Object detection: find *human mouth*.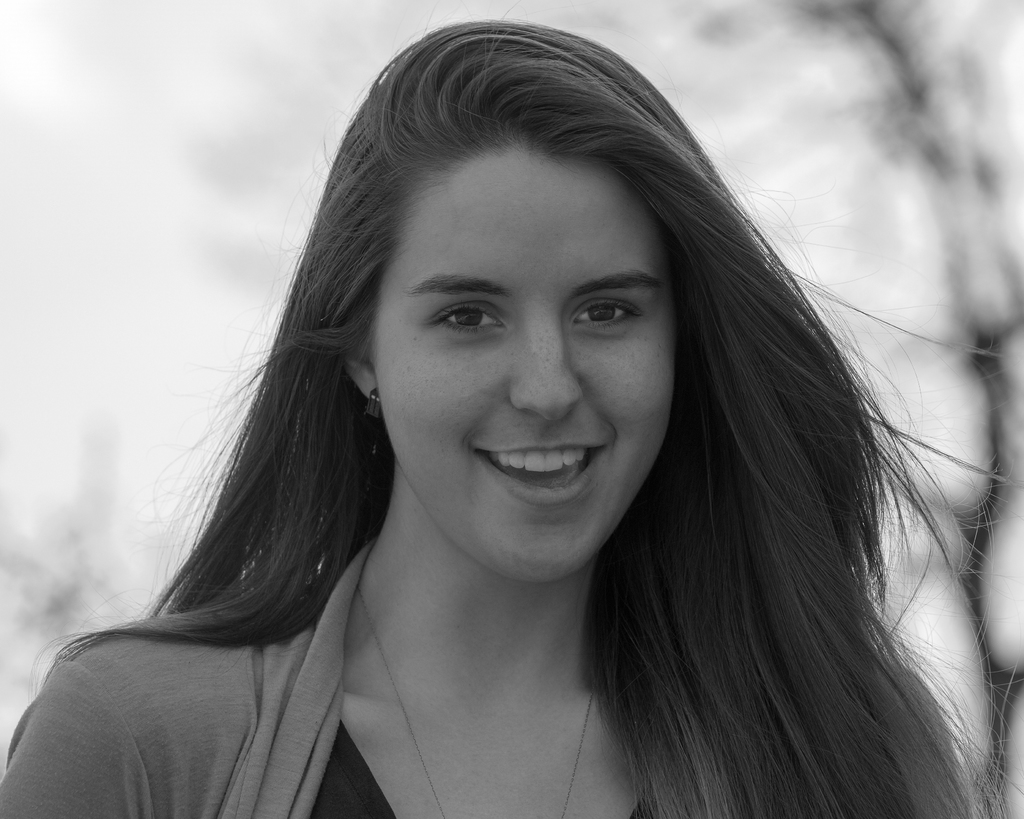
{"x1": 451, "y1": 428, "x2": 616, "y2": 500}.
